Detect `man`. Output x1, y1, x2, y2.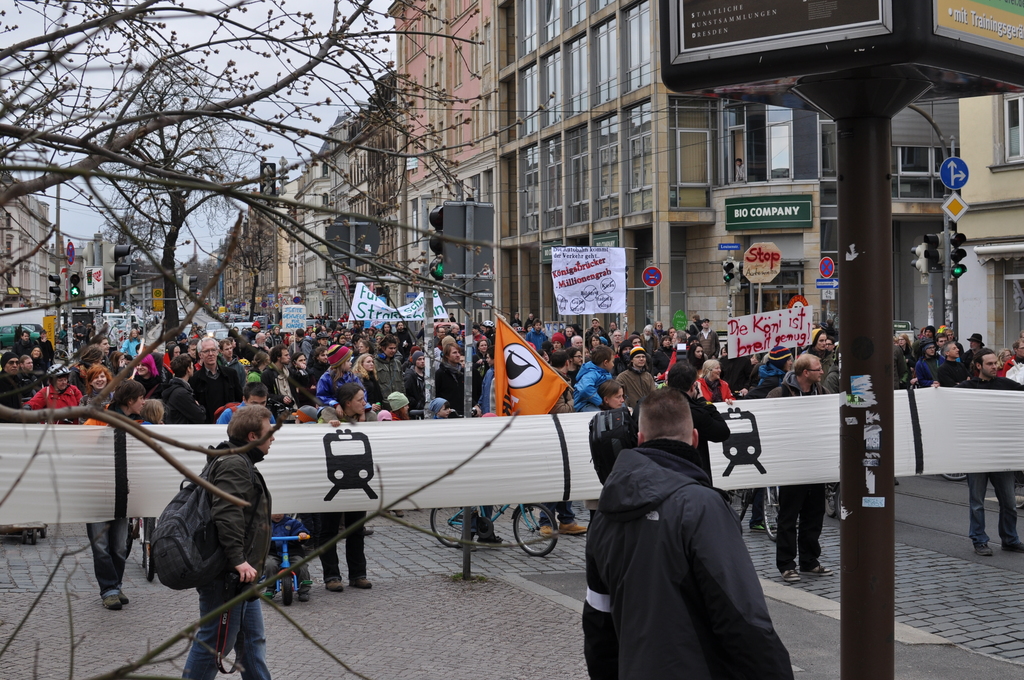
584, 375, 799, 672.
